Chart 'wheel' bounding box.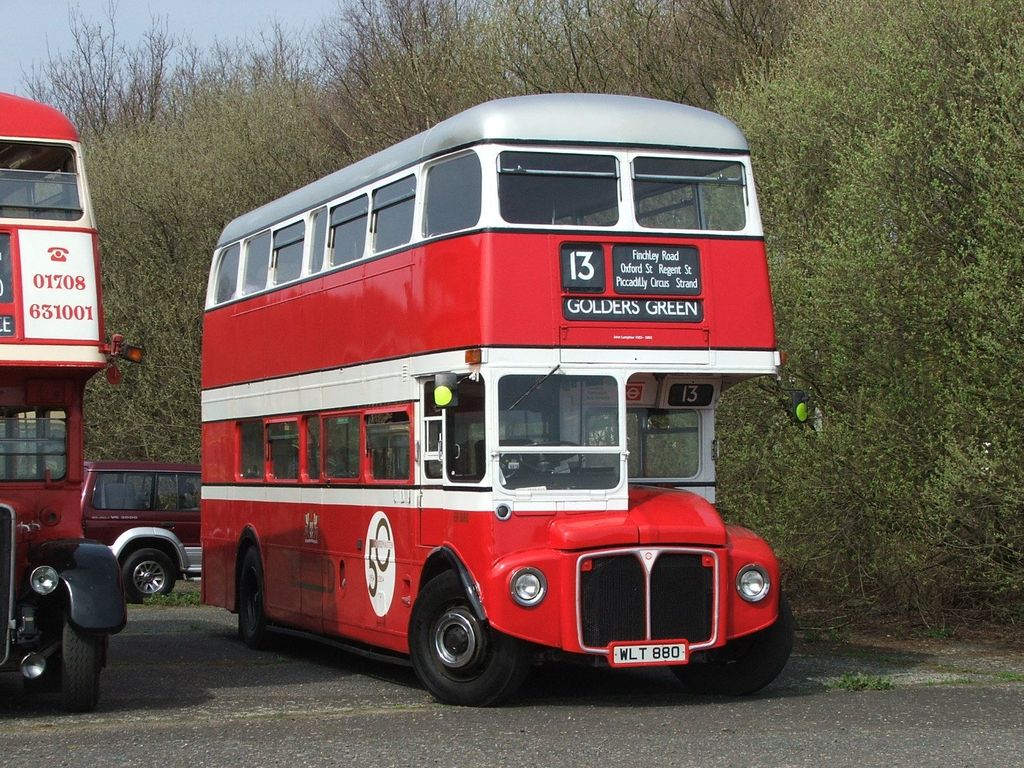
Charted: 668/590/795/696.
